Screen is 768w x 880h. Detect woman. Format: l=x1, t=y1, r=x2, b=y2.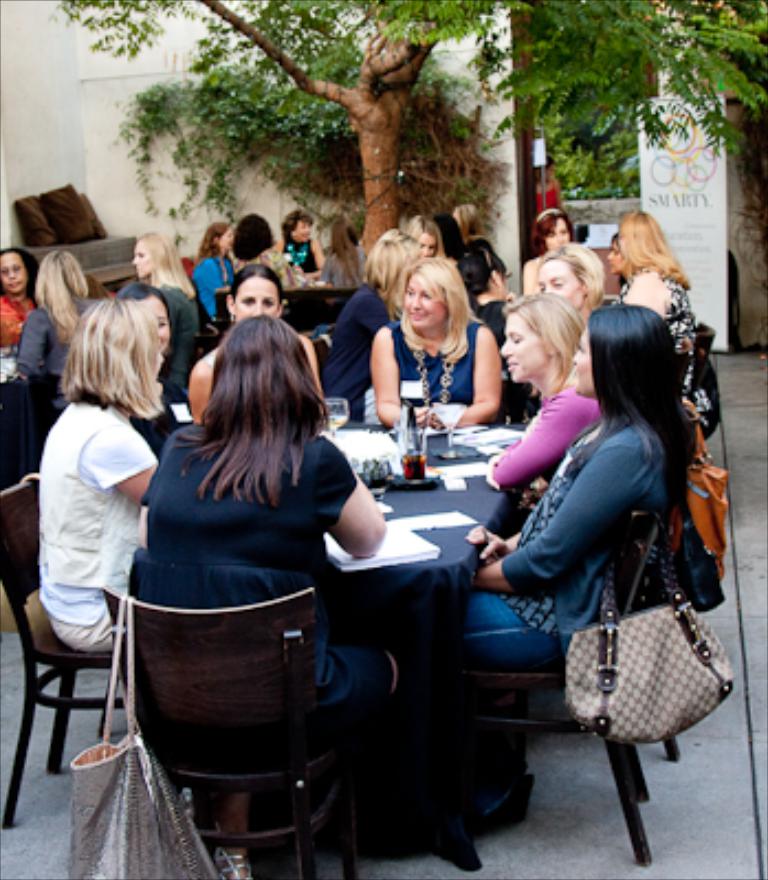
l=323, t=218, r=423, b=425.
